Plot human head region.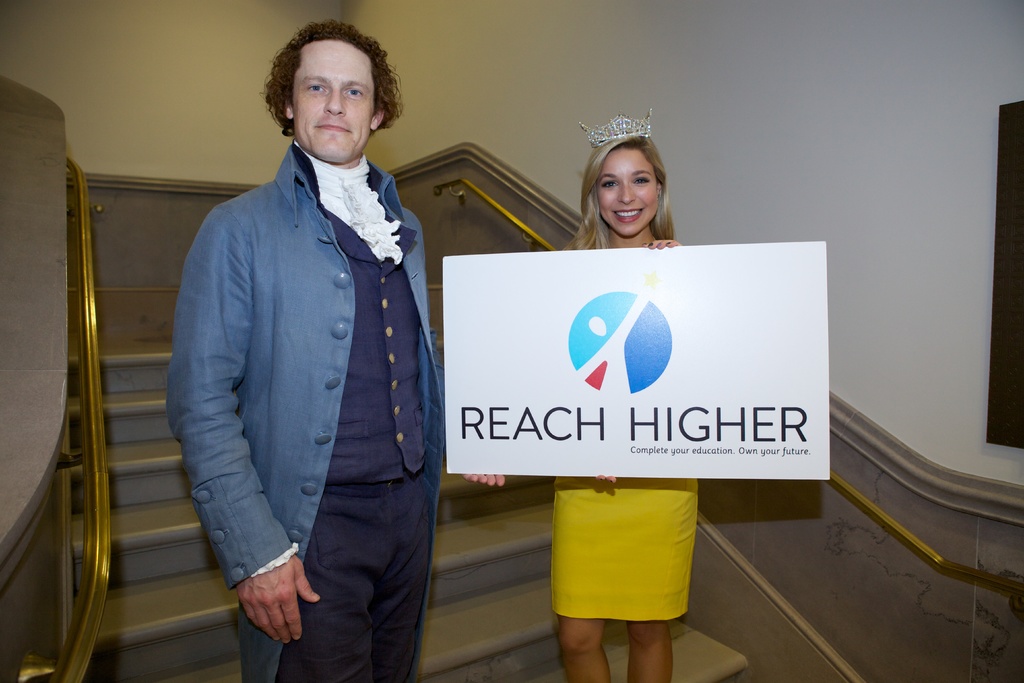
Plotted at [left=262, top=17, right=404, bottom=157].
